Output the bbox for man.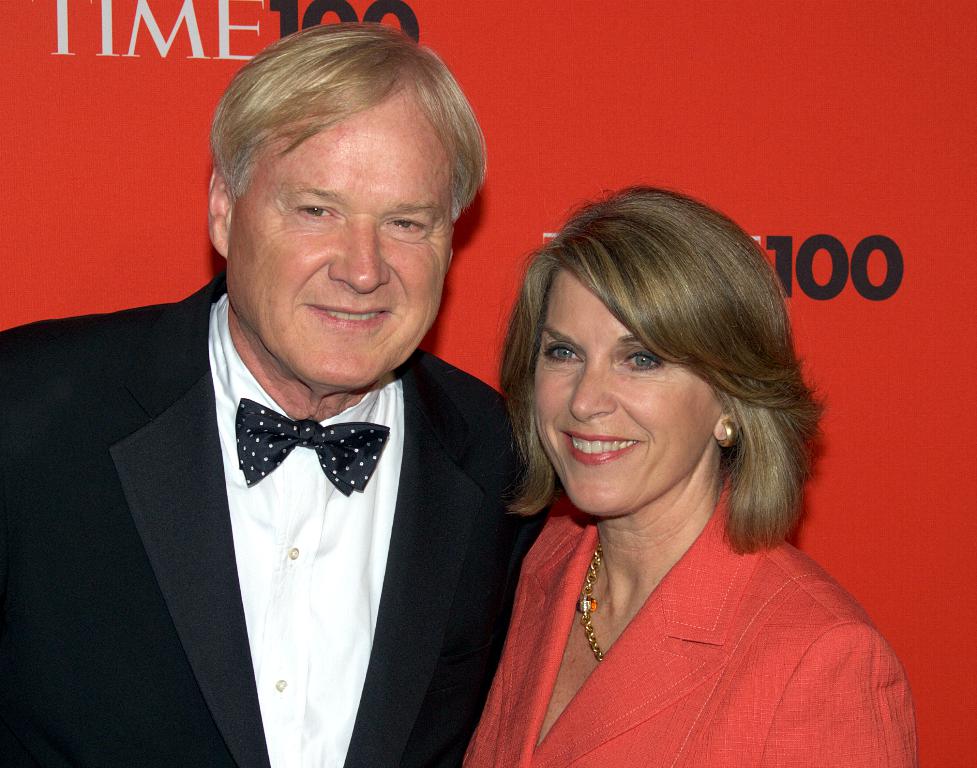
l=20, t=67, r=543, b=752.
